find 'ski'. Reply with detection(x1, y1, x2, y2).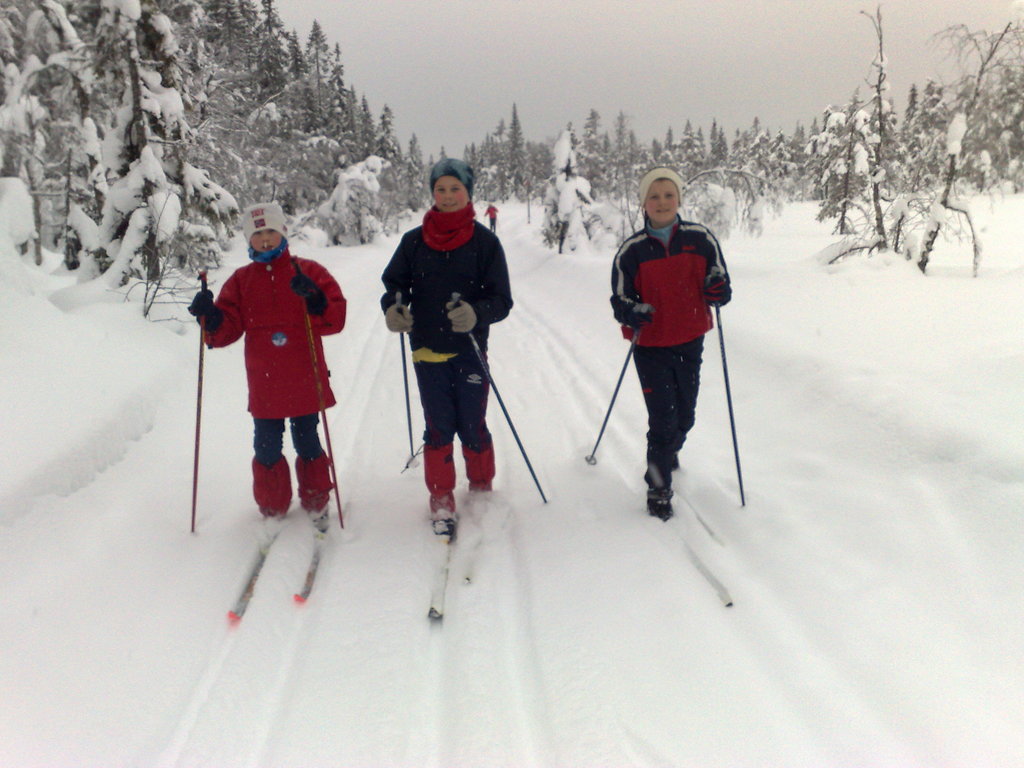
detection(215, 516, 285, 627).
